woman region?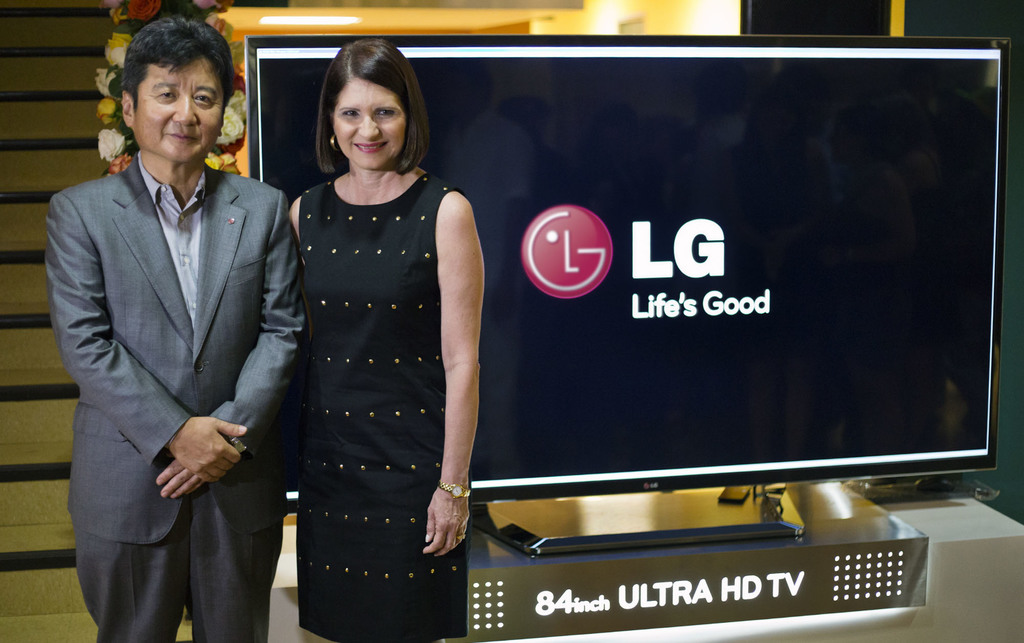
<box>267,38,484,642</box>
